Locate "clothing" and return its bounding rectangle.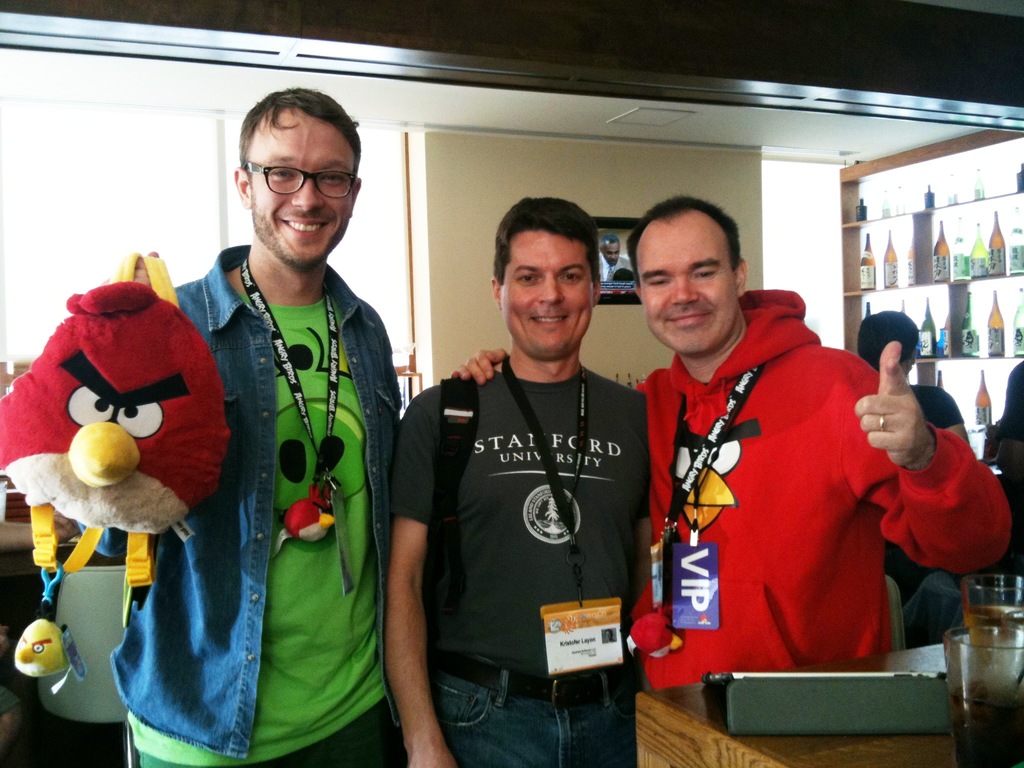
left=882, top=380, right=965, bottom=643.
